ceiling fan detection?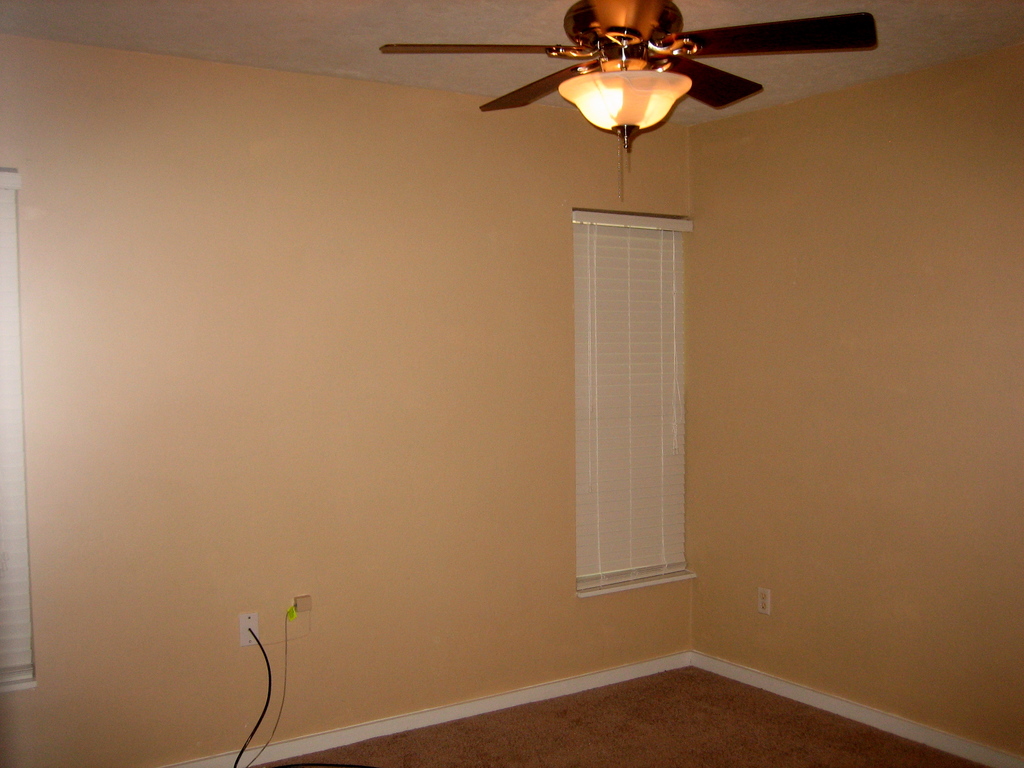
[379, 0, 878, 198]
